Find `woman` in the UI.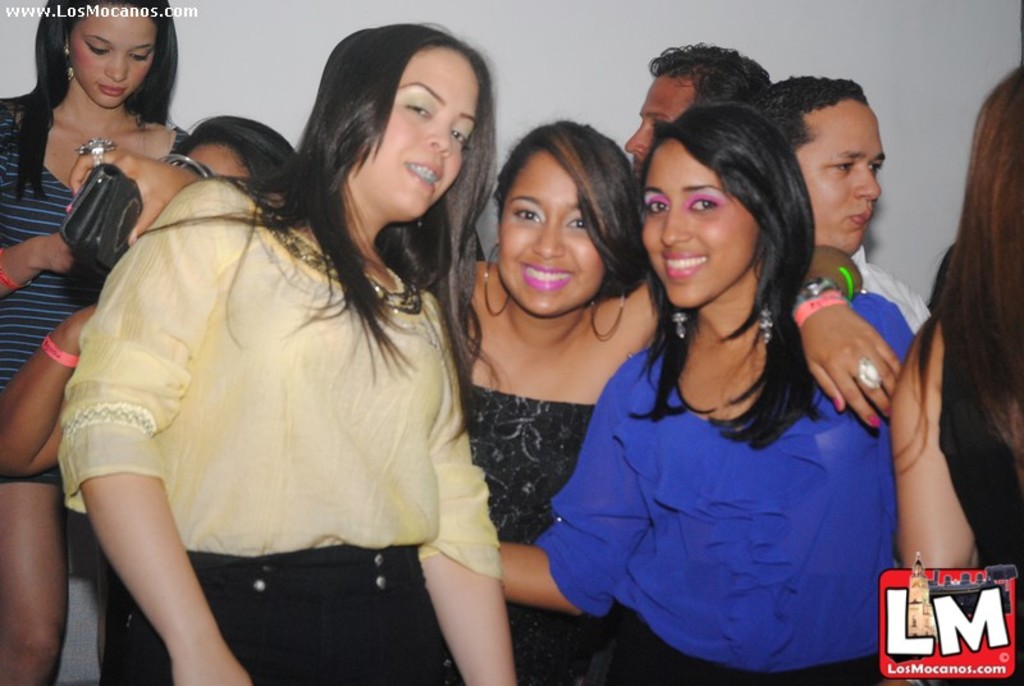
UI element at [left=73, top=120, right=920, bottom=685].
